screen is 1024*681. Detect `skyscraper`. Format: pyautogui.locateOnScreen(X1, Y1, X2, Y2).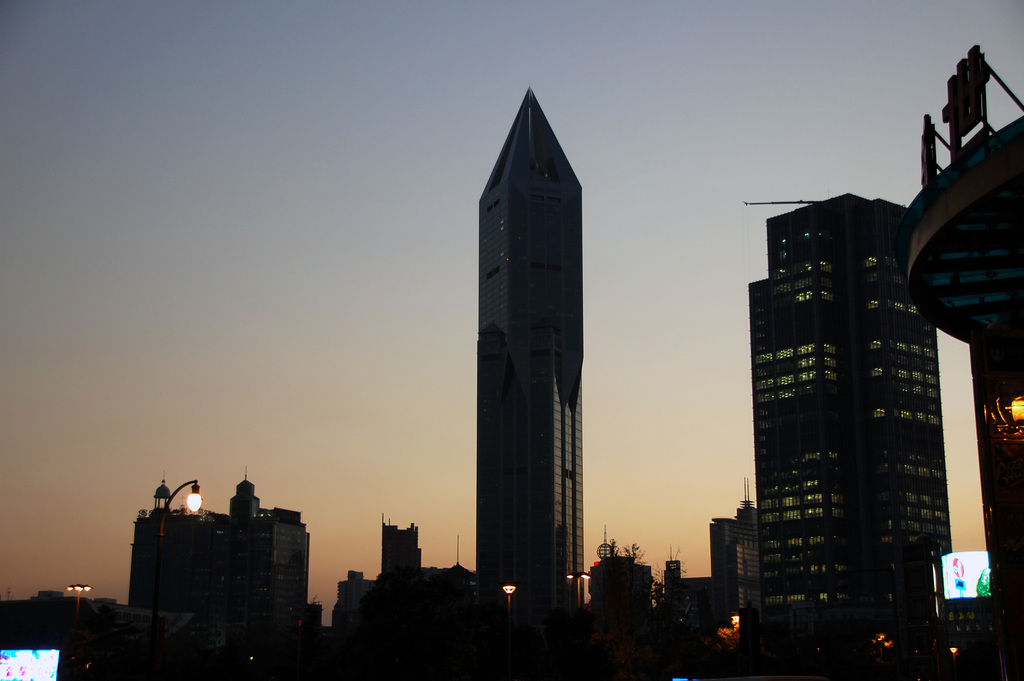
pyautogui.locateOnScreen(694, 510, 730, 660).
